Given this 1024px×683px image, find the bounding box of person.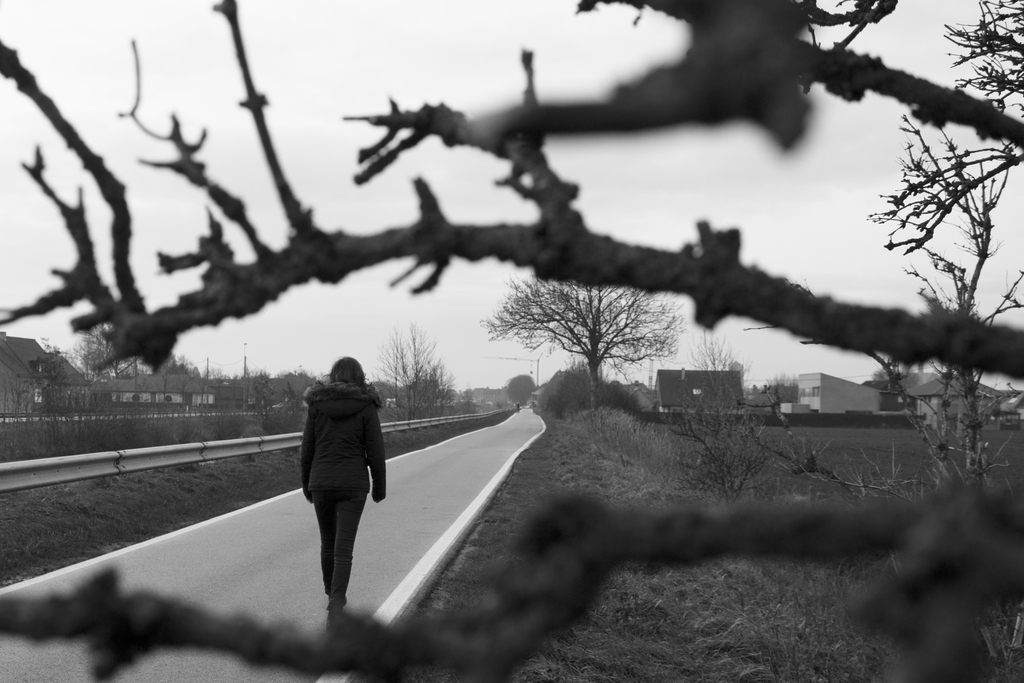
288:346:386:621.
